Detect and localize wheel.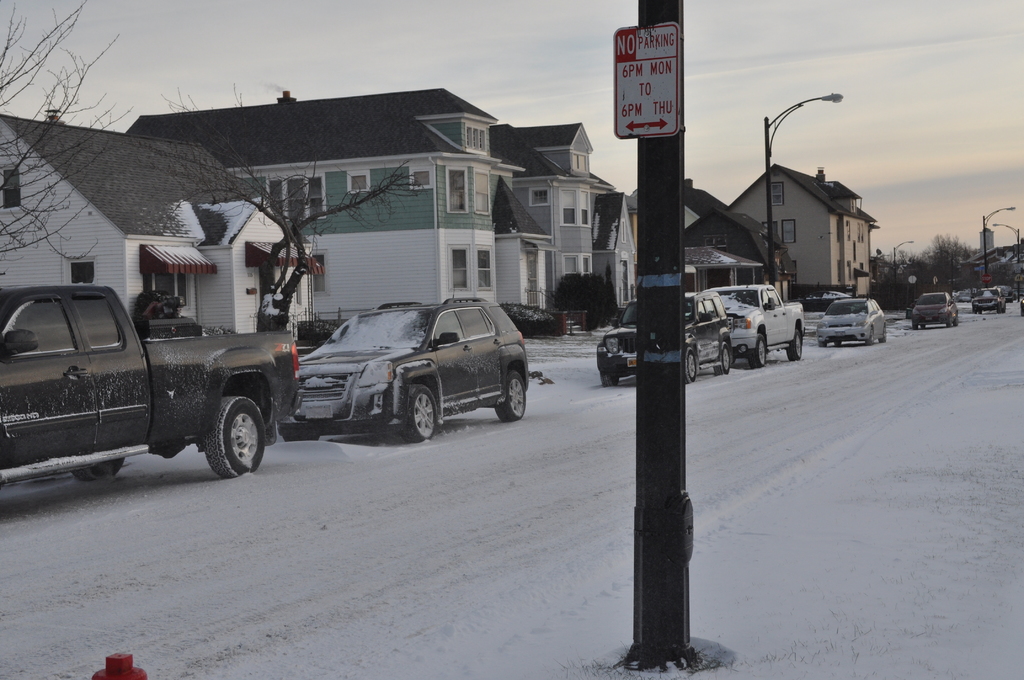
Localized at (x1=684, y1=346, x2=696, y2=384).
